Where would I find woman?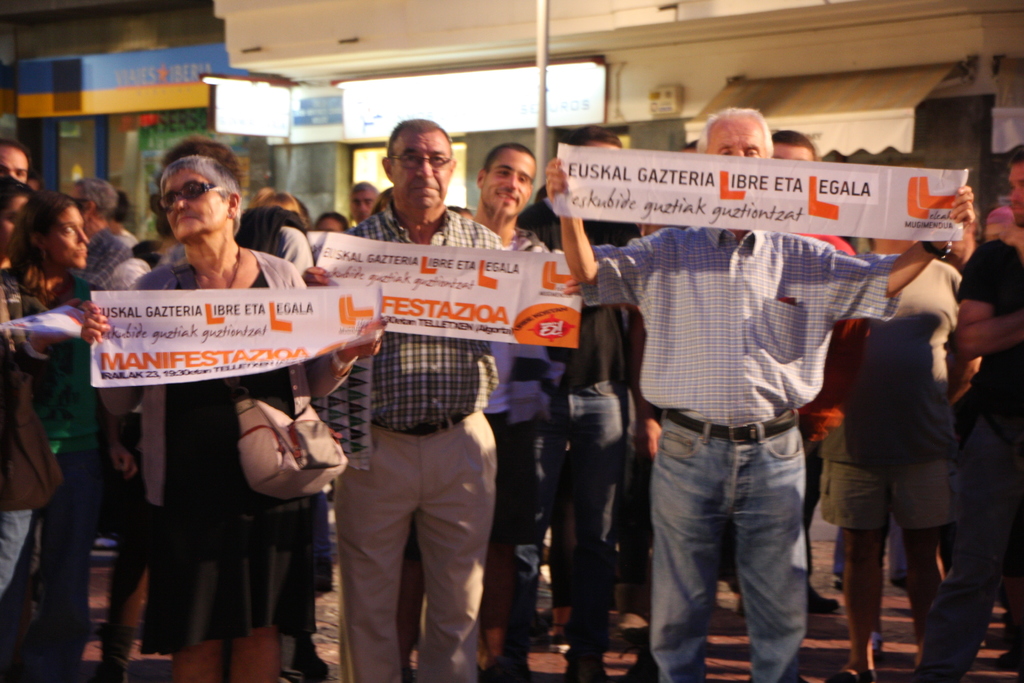
At <bbox>0, 174, 108, 593</bbox>.
